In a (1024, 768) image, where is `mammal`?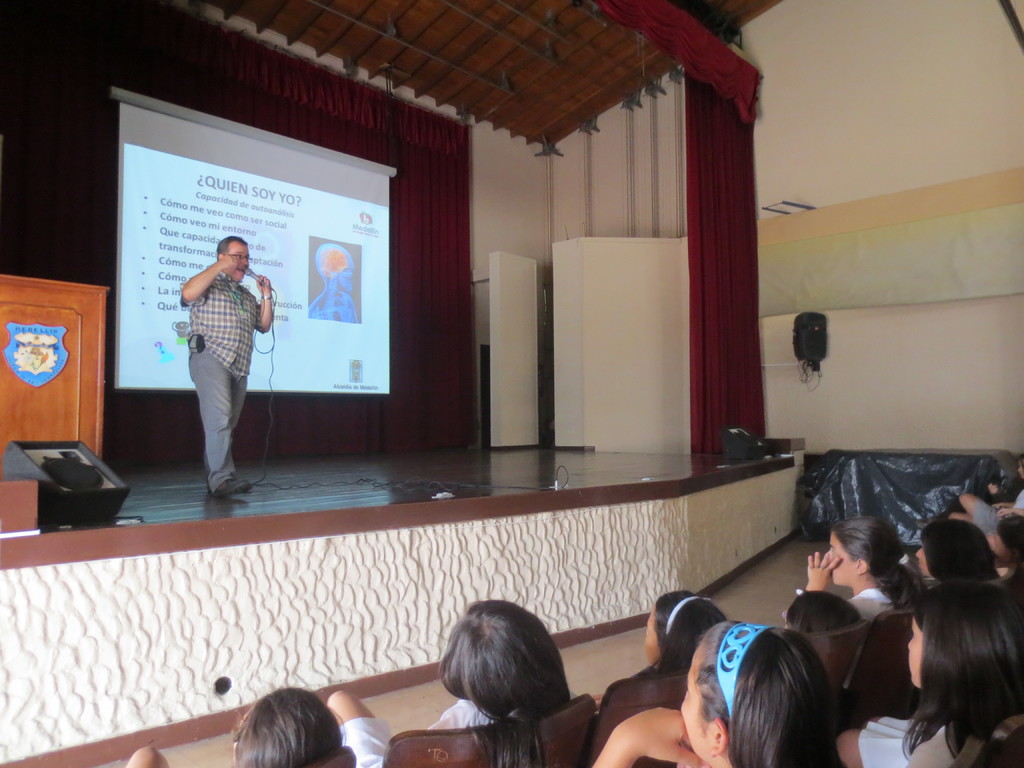
bbox=[997, 513, 1023, 586].
